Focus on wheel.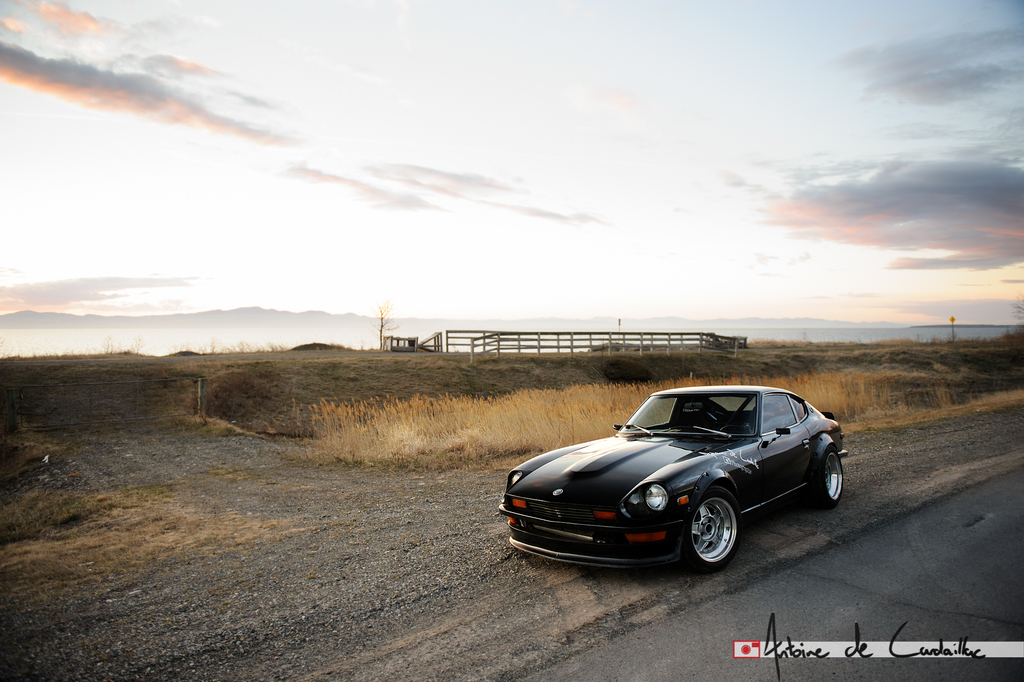
Focused at select_region(811, 451, 848, 498).
